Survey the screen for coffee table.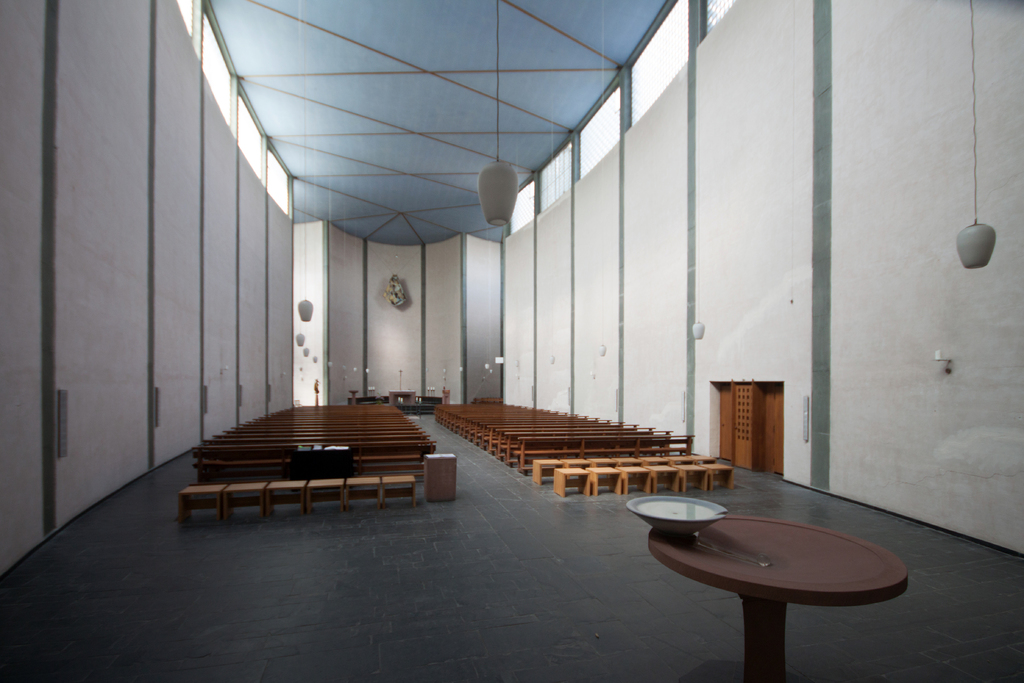
Survey found: <box>641,472,919,675</box>.
